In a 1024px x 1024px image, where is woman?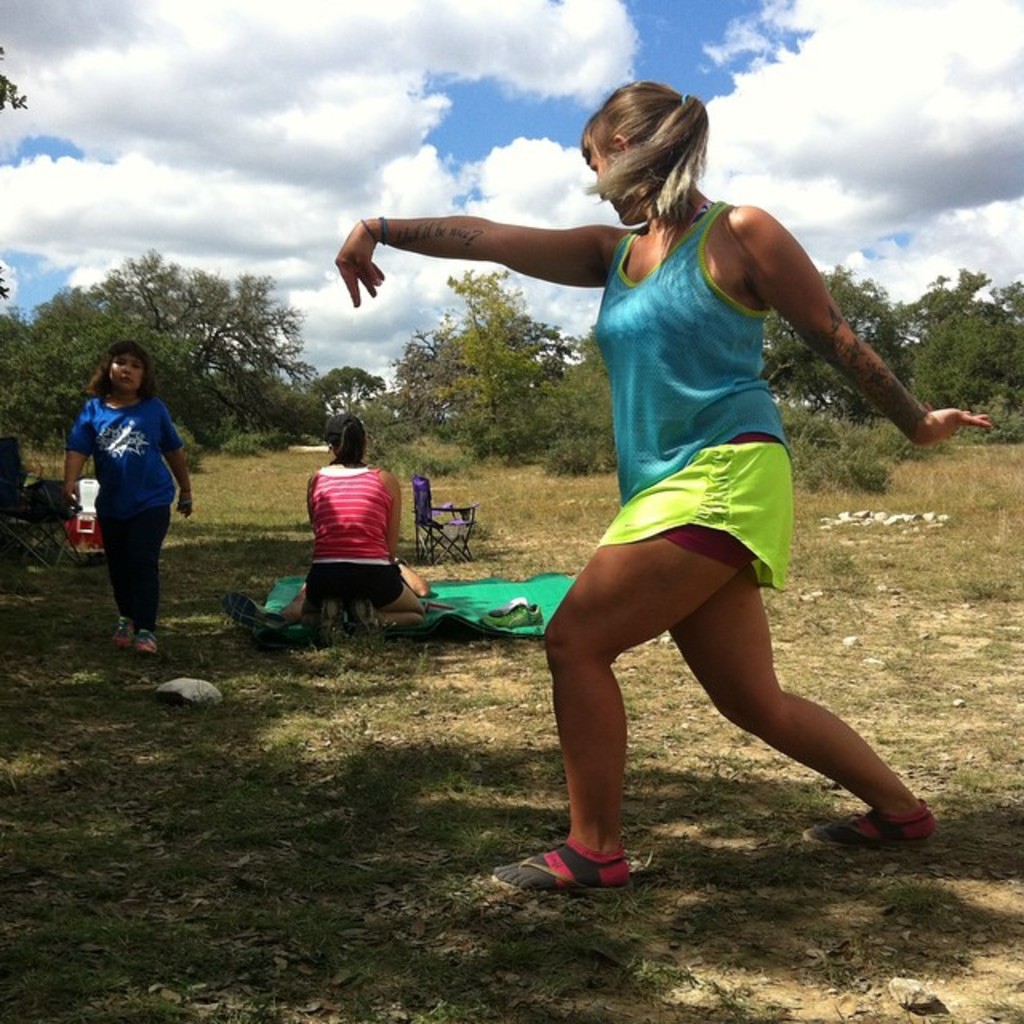
x1=315, y1=69, x2=1002, y2=893.
